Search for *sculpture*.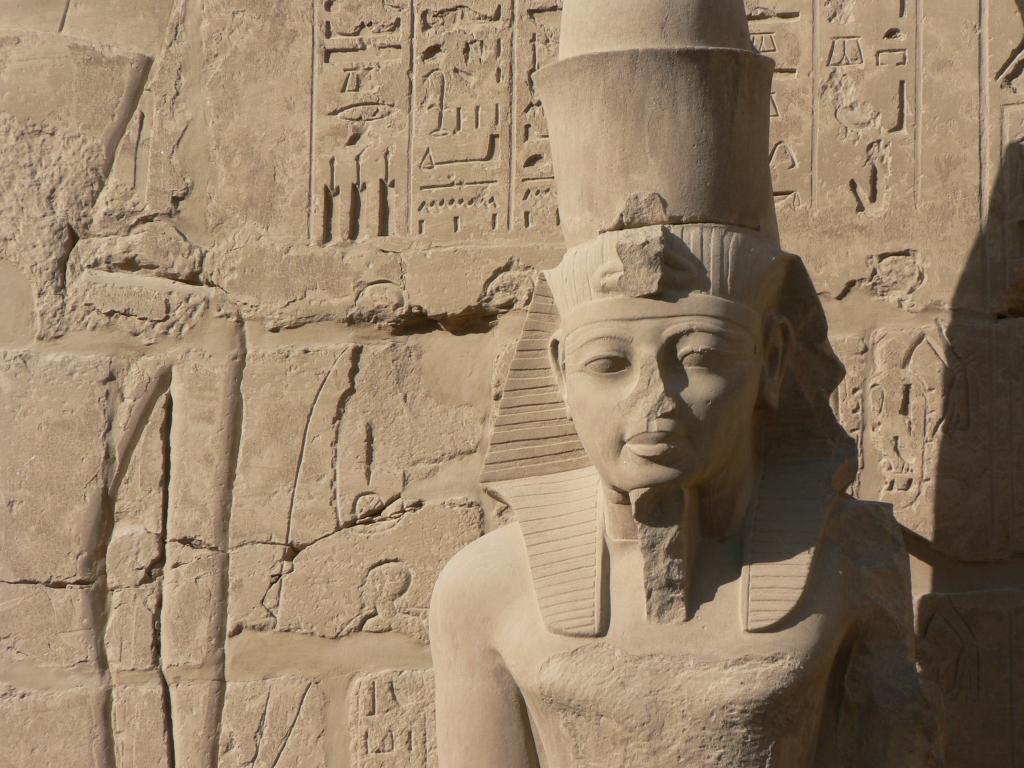
Found at <box>427,0,935,767</box>.
